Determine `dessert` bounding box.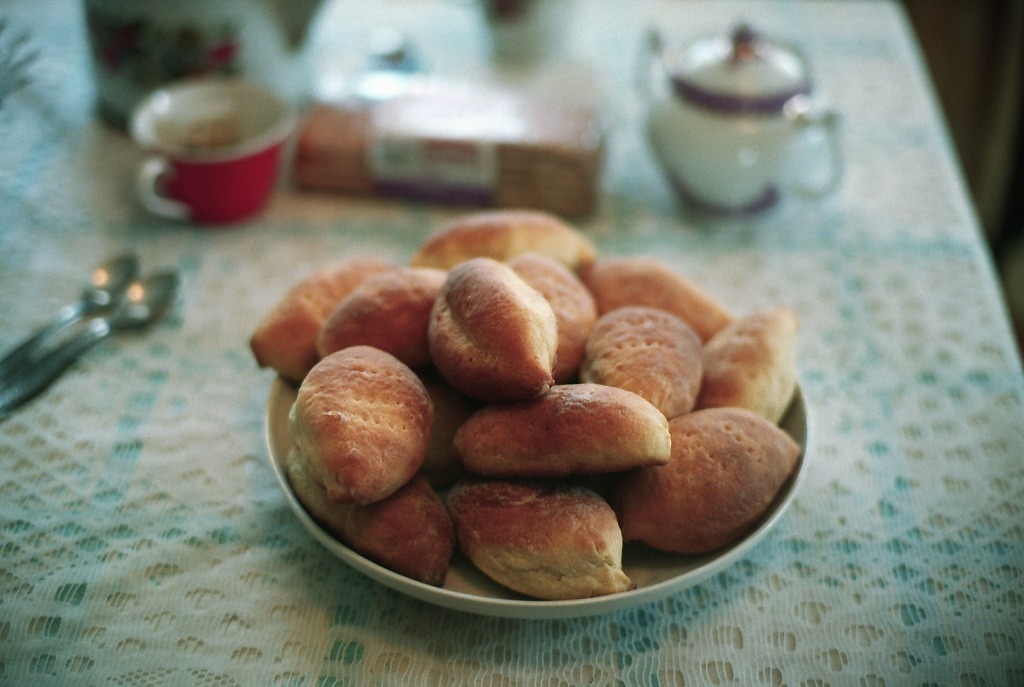
Determined: crop(413, 256, 558, 420).
